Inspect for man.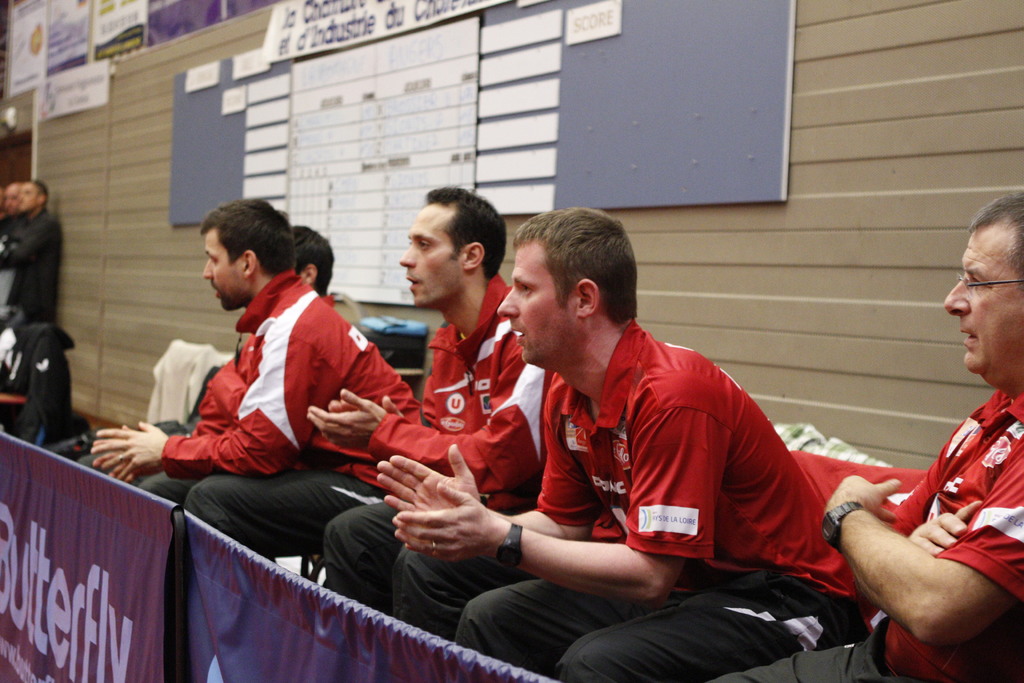
Inspection: bbox=[688, 185, 1023, 682].
